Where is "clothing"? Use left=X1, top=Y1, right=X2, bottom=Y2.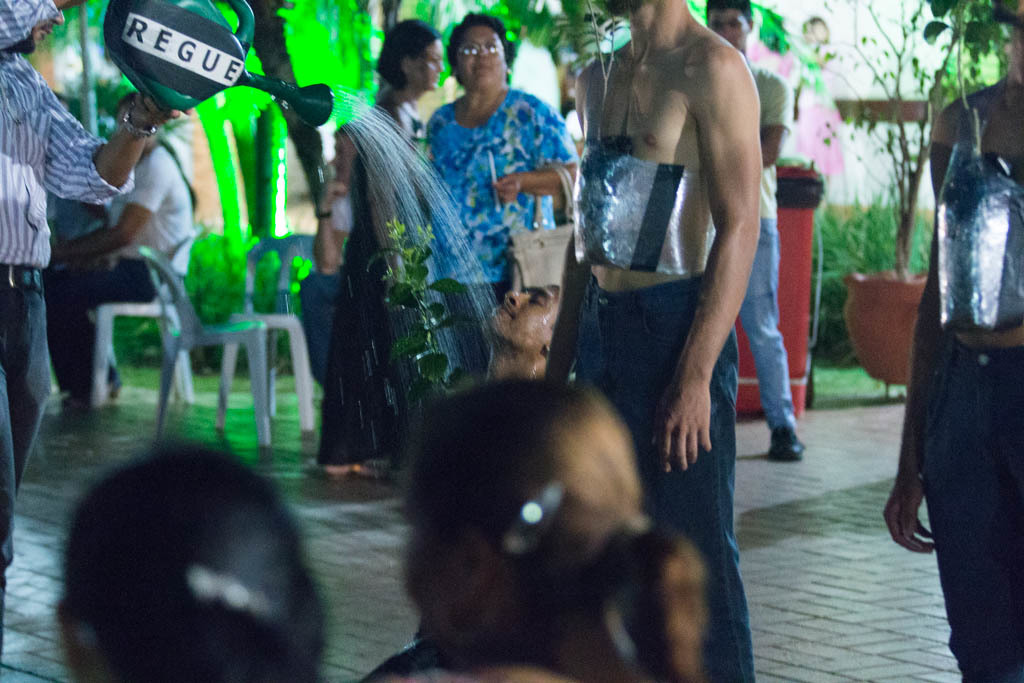
left=316, top=94, right=420, bottom=469.
